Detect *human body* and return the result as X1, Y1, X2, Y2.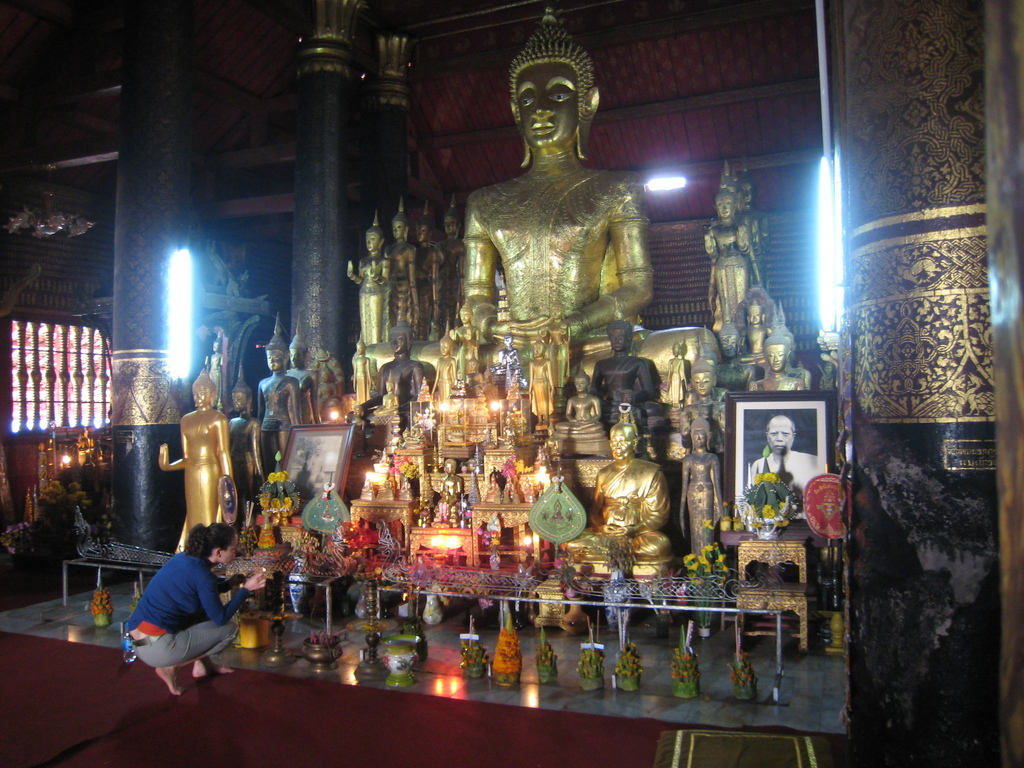
227, 383, 269, 516.
